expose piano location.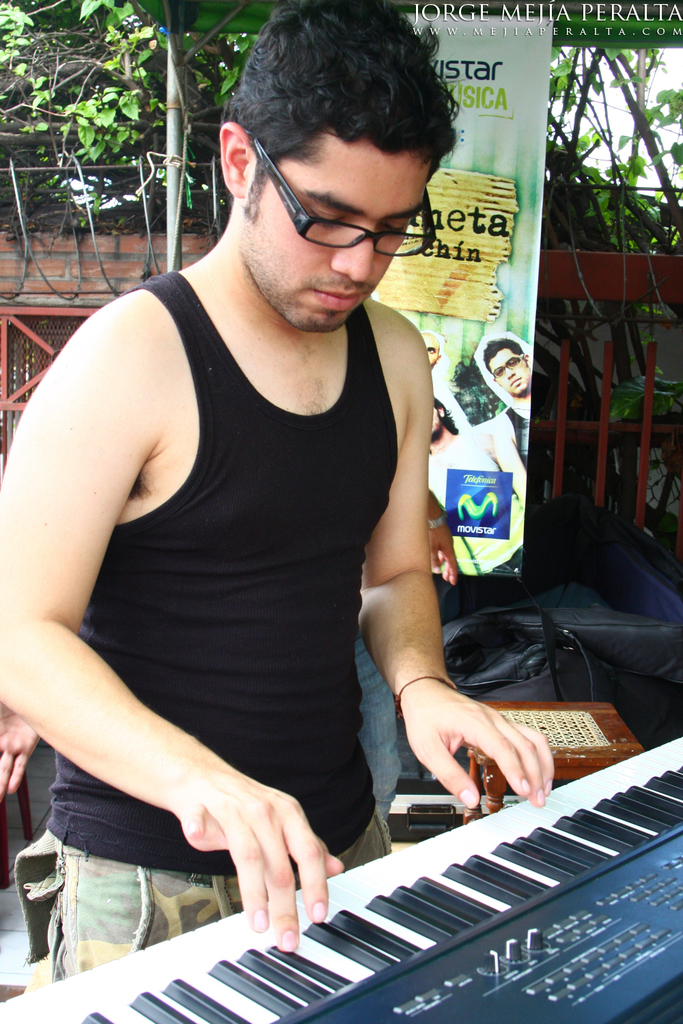
Exposed at <bbox>0, 737, 682, 1023</bbox>.
